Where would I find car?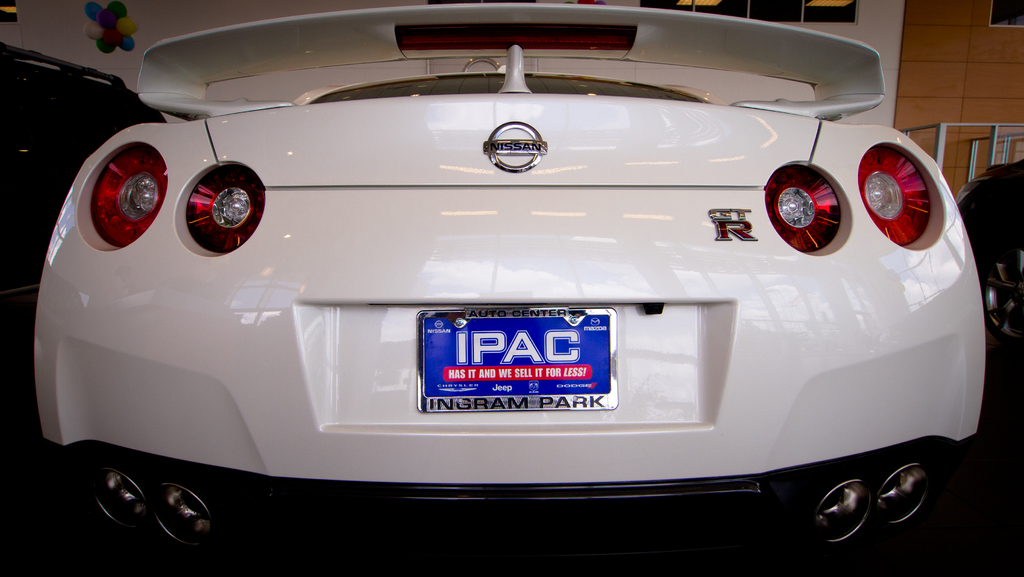
At pyautogui.locateOnScreen(31, 2, 986, 576).
